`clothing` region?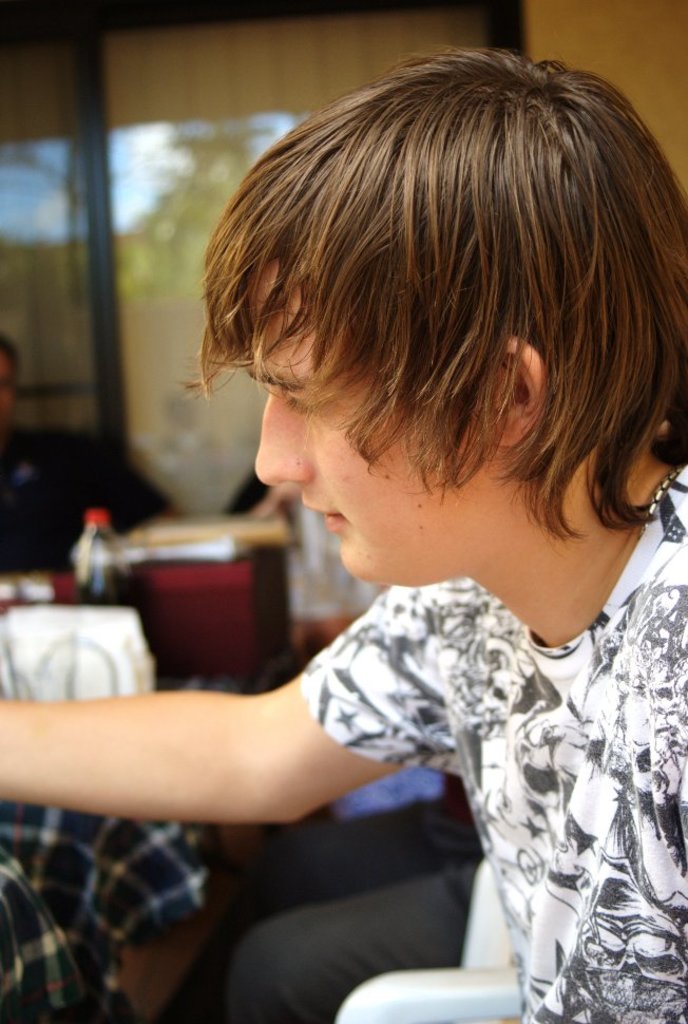
[left=140, top=775, right=489, bottom=1023]
